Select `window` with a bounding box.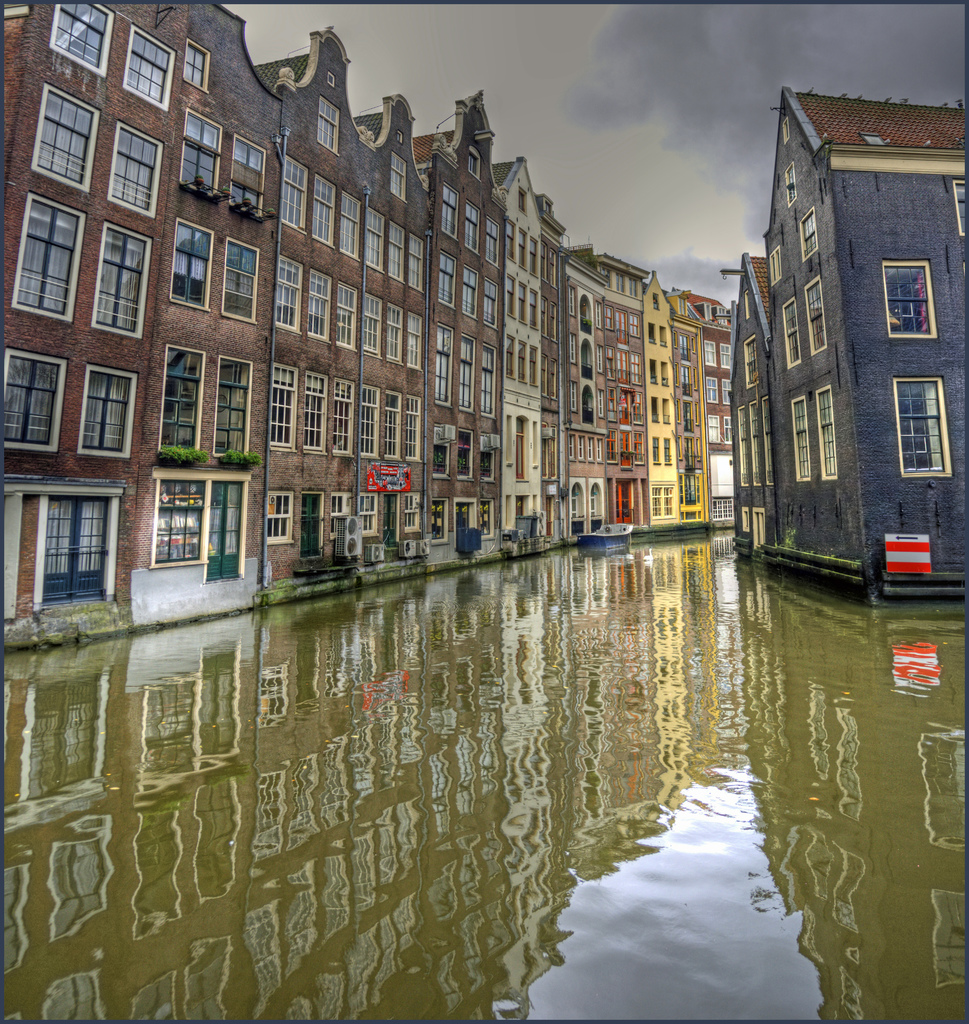
Rect(309, 169, 336, 253).
